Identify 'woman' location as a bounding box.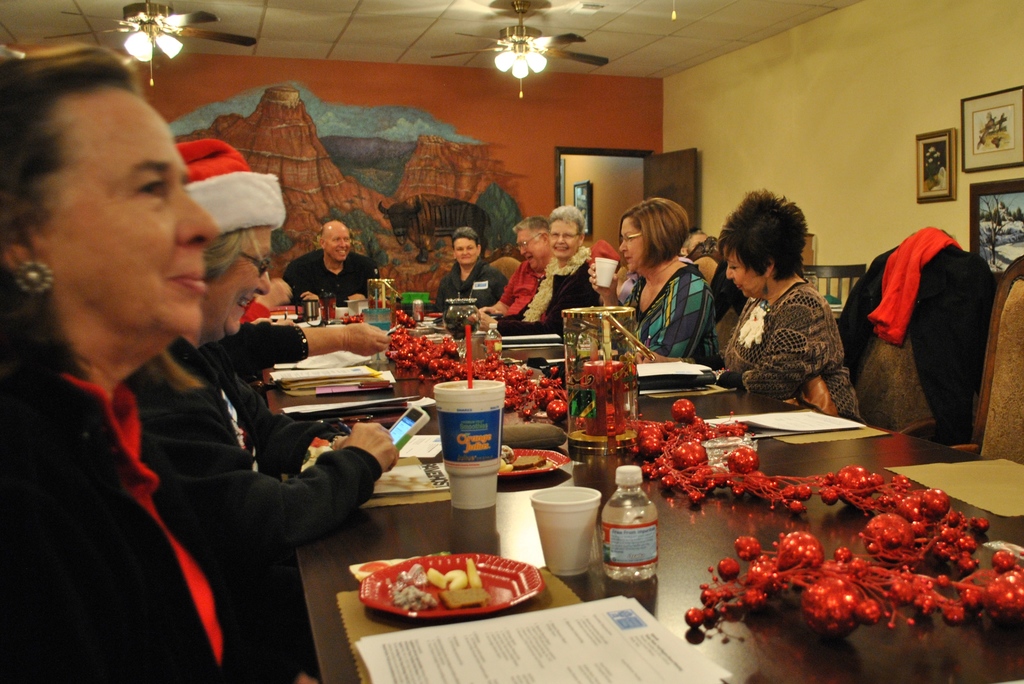
118,139,405,678.
